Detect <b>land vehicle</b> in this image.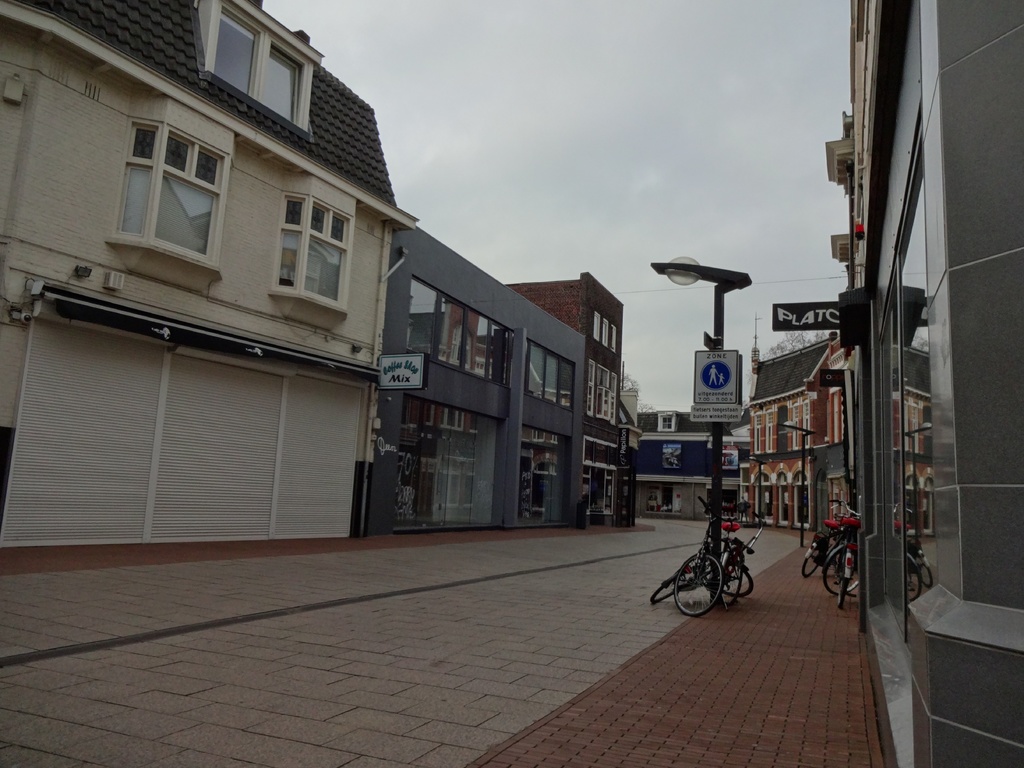
Detection: l=820, t=499, r=861, b=611.
